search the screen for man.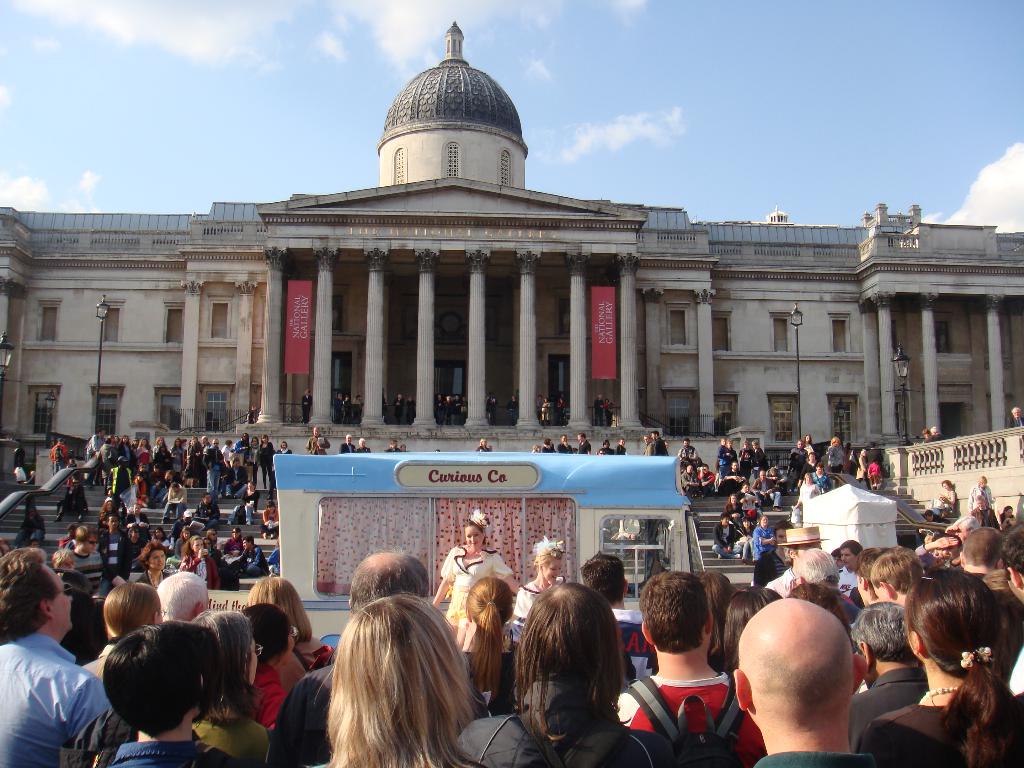
Found at left=579, top=555, right=659, bottom=685.
